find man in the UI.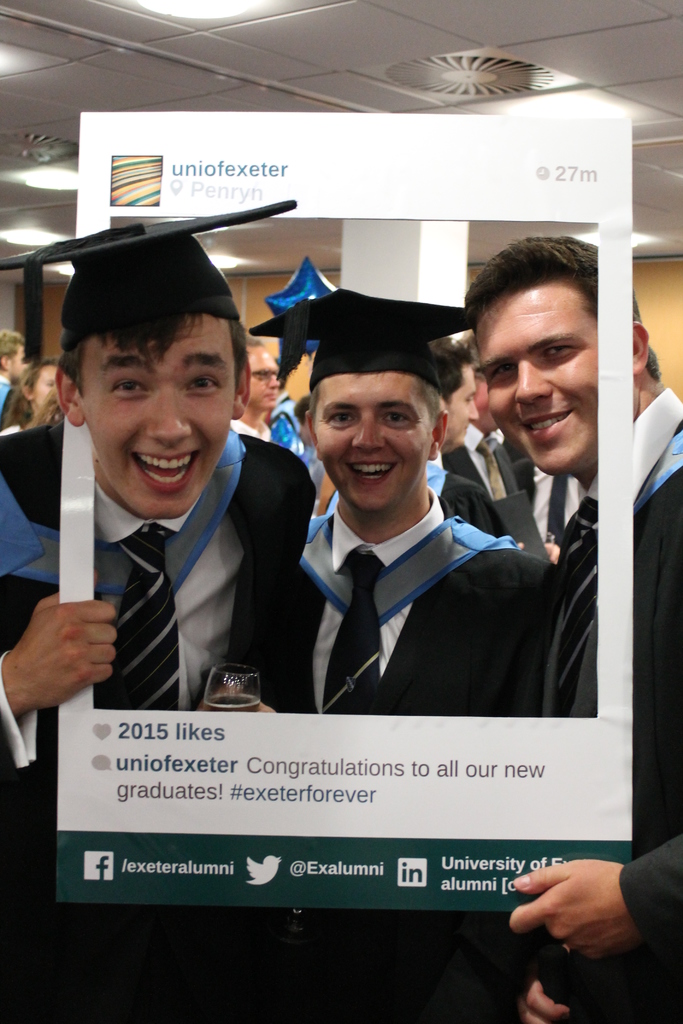
UI element at bbox=[0, 221, 308, 1023].
